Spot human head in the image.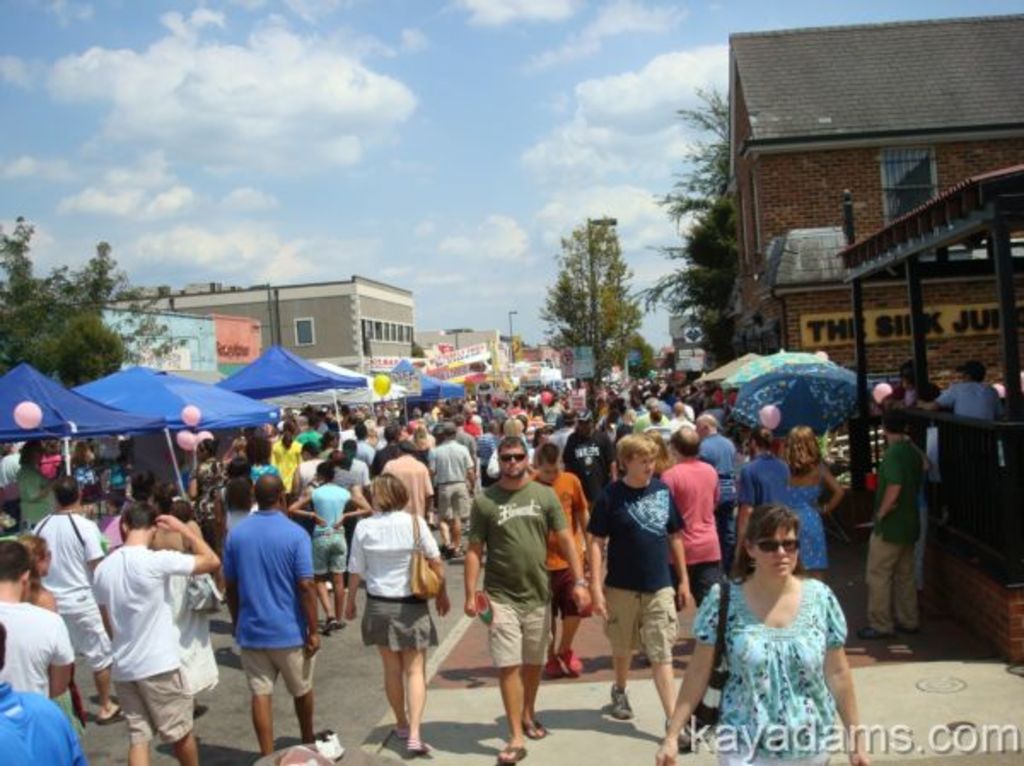
human head found at 744,507,804,587.
